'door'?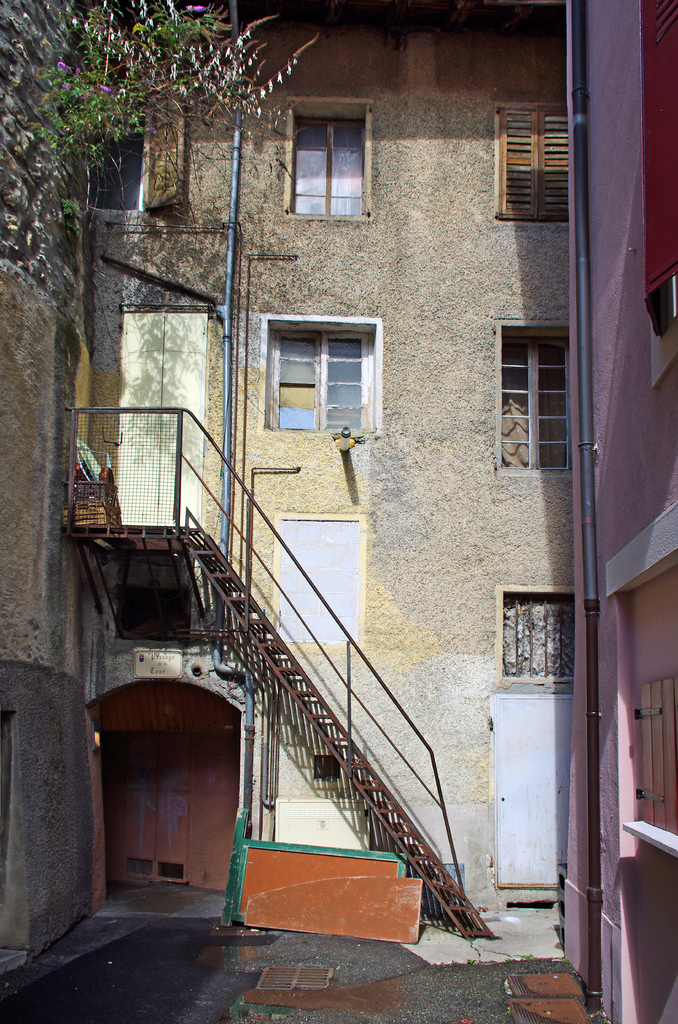
115 310 202 524
